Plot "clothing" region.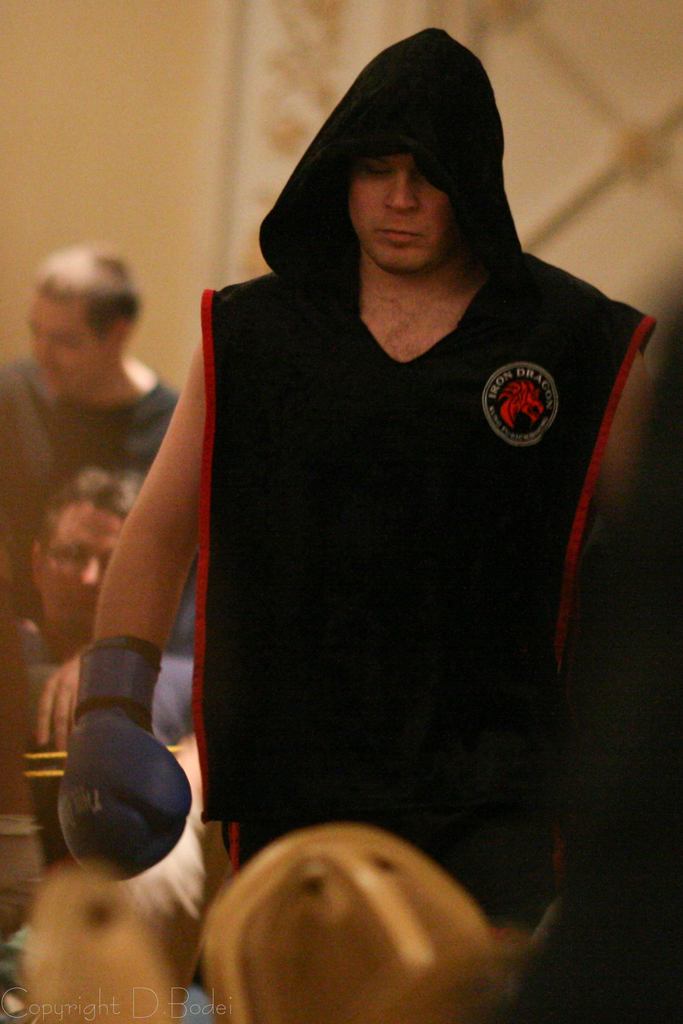
Plotted at [left=0, top=349, right=176, bottom=652].
